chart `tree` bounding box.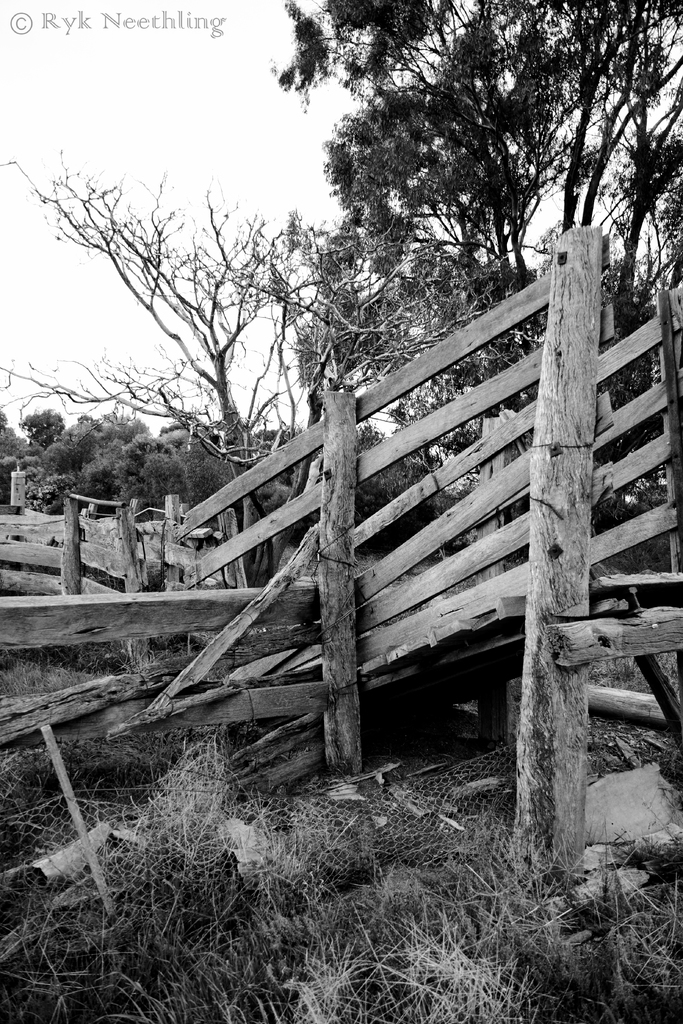
Charted: [61, 406, 99, 508].
